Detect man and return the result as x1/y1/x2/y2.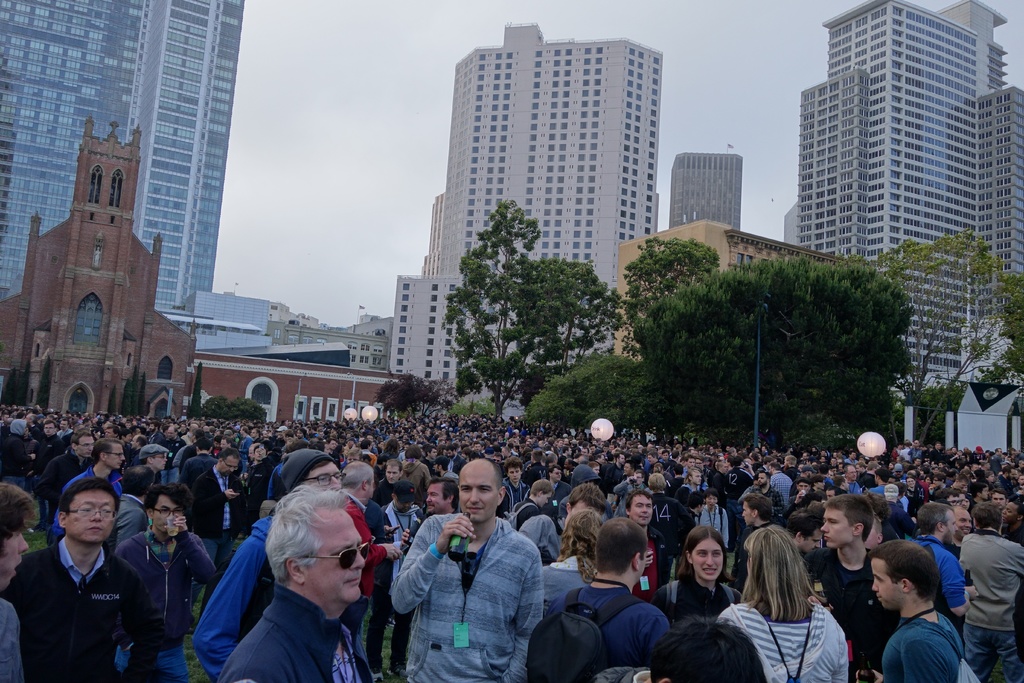
671/468/680/491.
